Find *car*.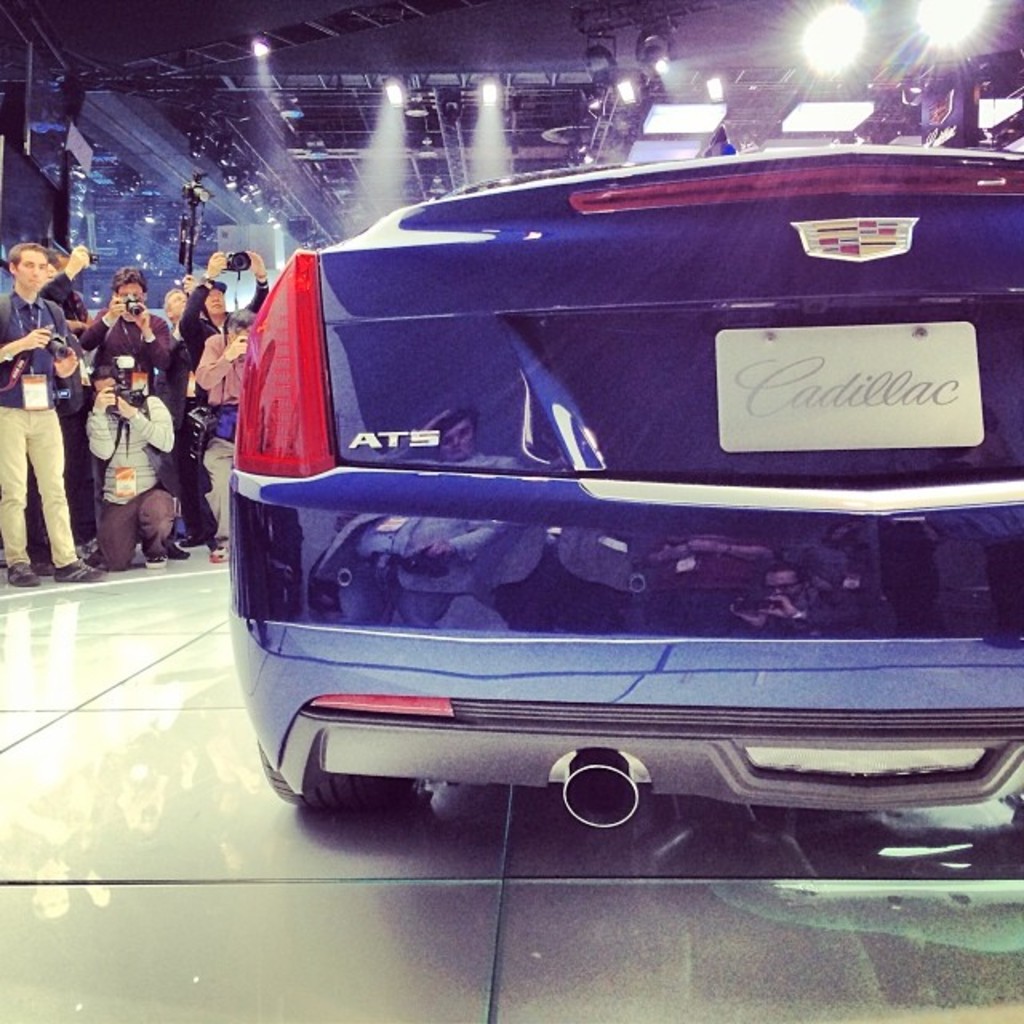
222/40/1022/810.
